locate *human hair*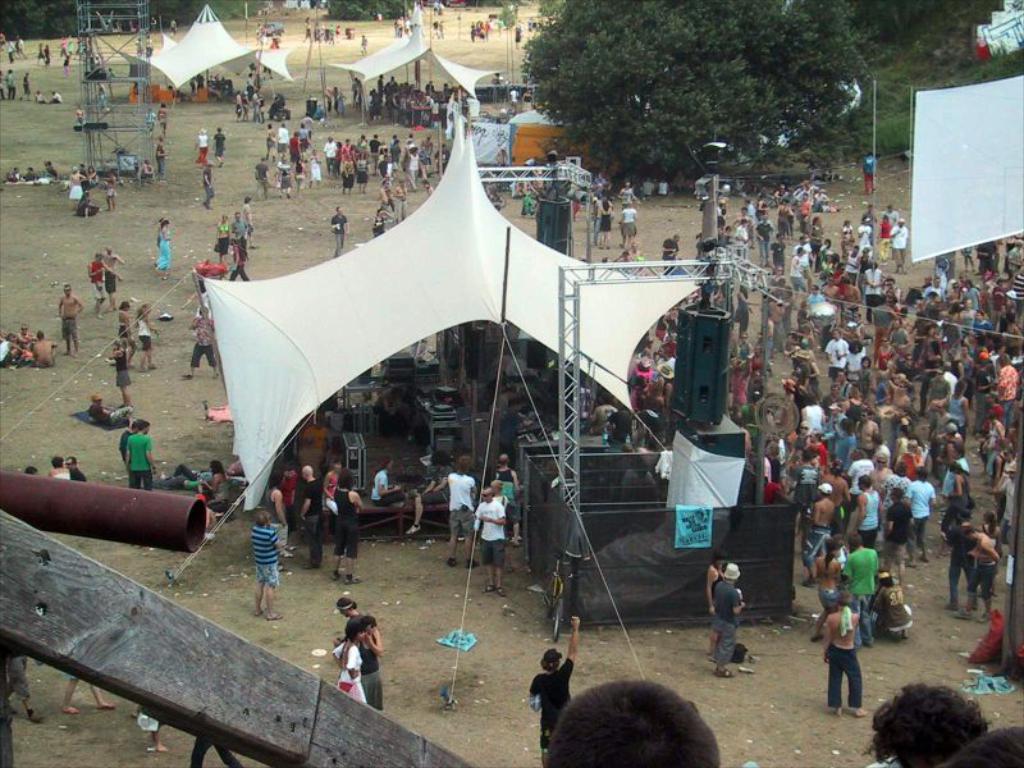
box=[269, 468, 285, 490]
